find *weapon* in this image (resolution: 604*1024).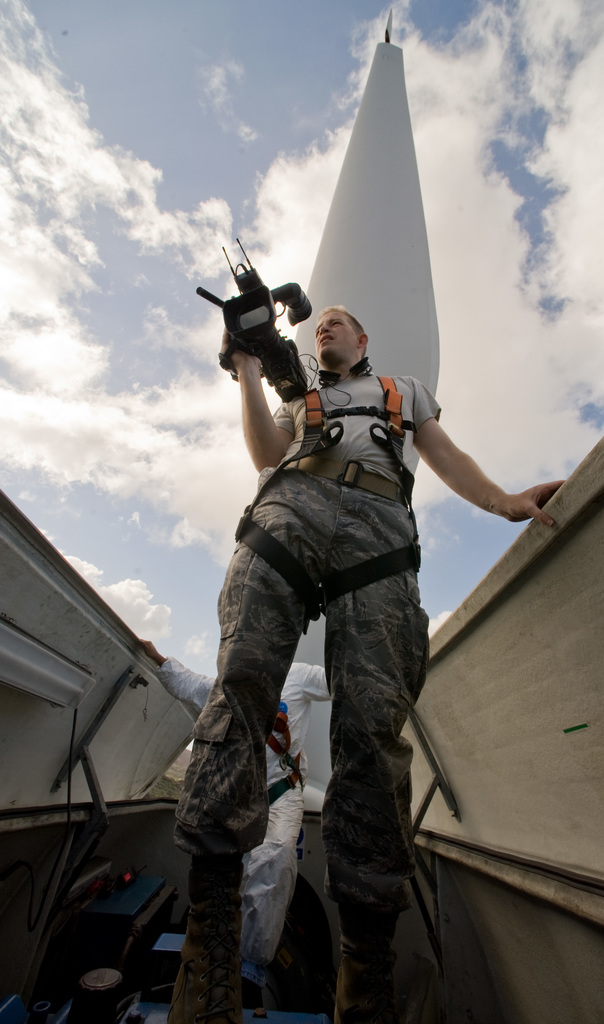
x1=203, y1=234, x2=323, y2=395.
